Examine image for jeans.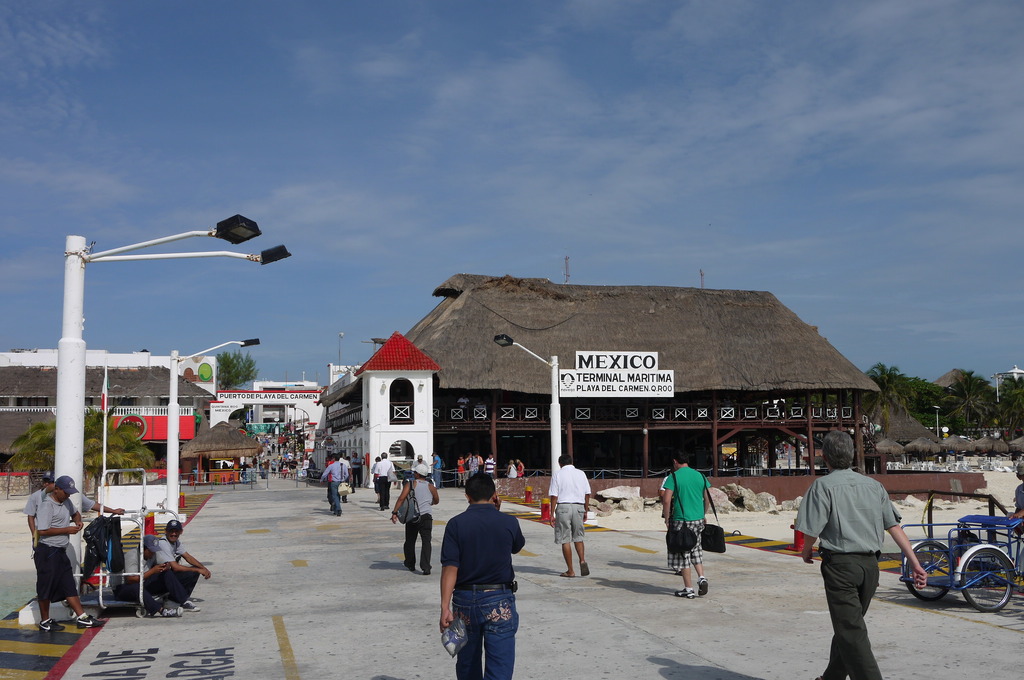
Examination result: l=406, t=517, r=434, b=571.
